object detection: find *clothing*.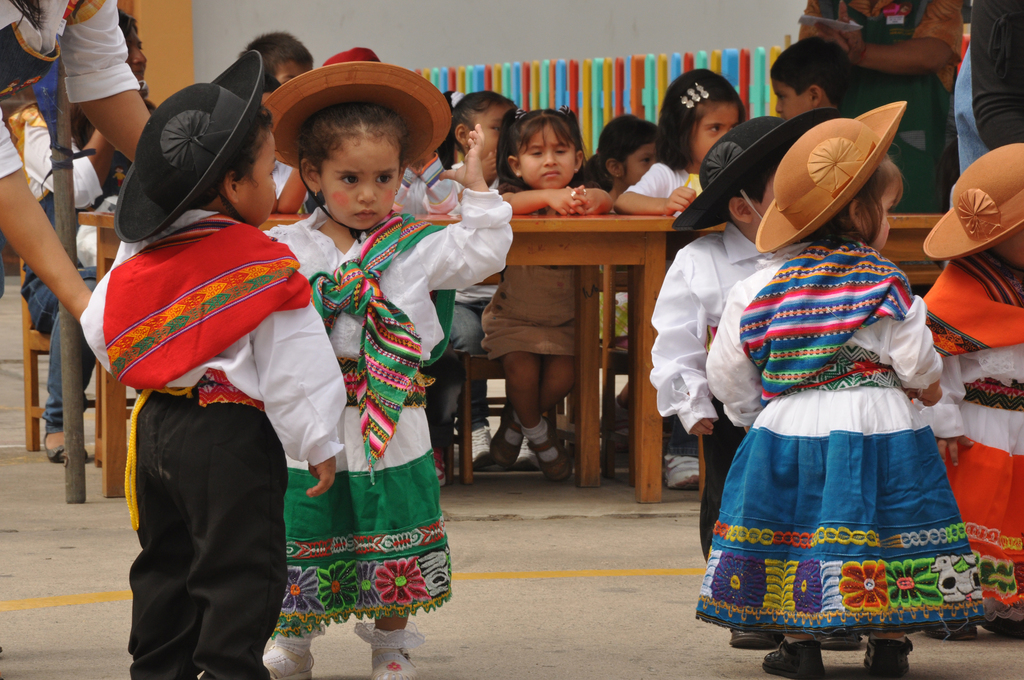
{"left": 93, "top": 165, "right": 324, "bottom": 665}.
